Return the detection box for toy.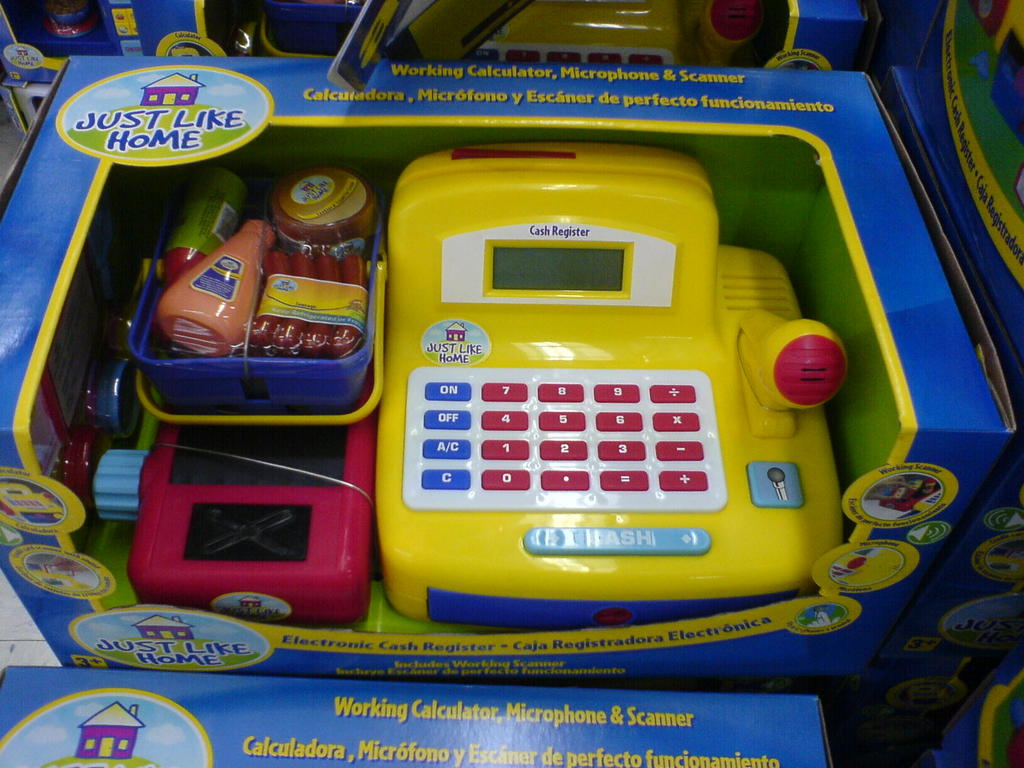
box=[85, 412, 383, 626].
